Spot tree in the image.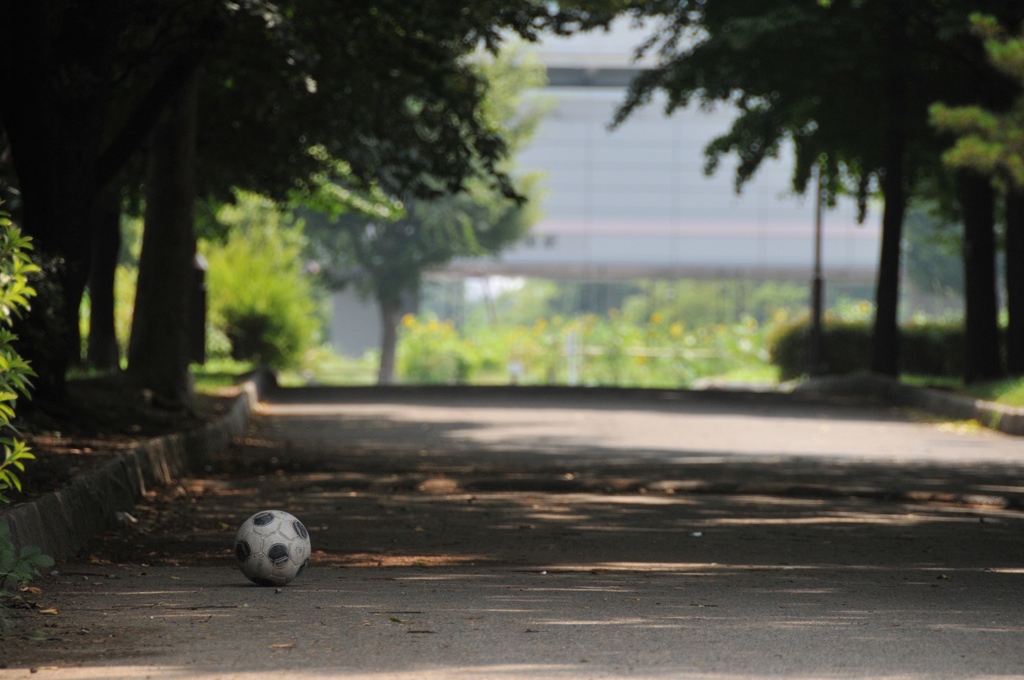
tree found at bbox=[540, 0, 1023, 384].
